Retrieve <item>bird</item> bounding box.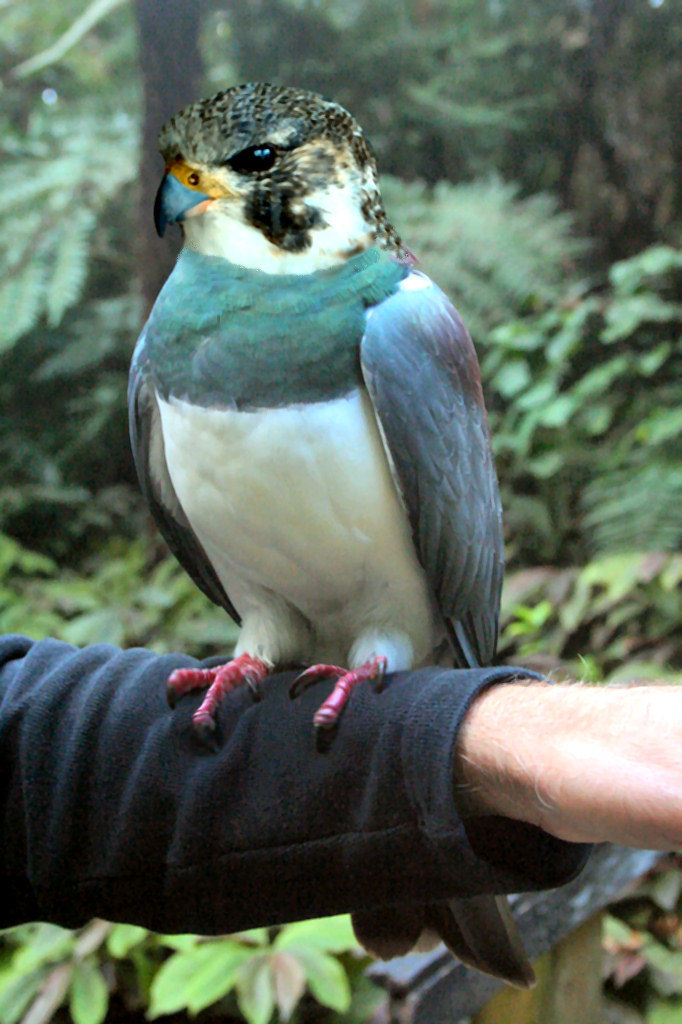
Bounding box: (left=121, top=76, right=505, bottom=776).
